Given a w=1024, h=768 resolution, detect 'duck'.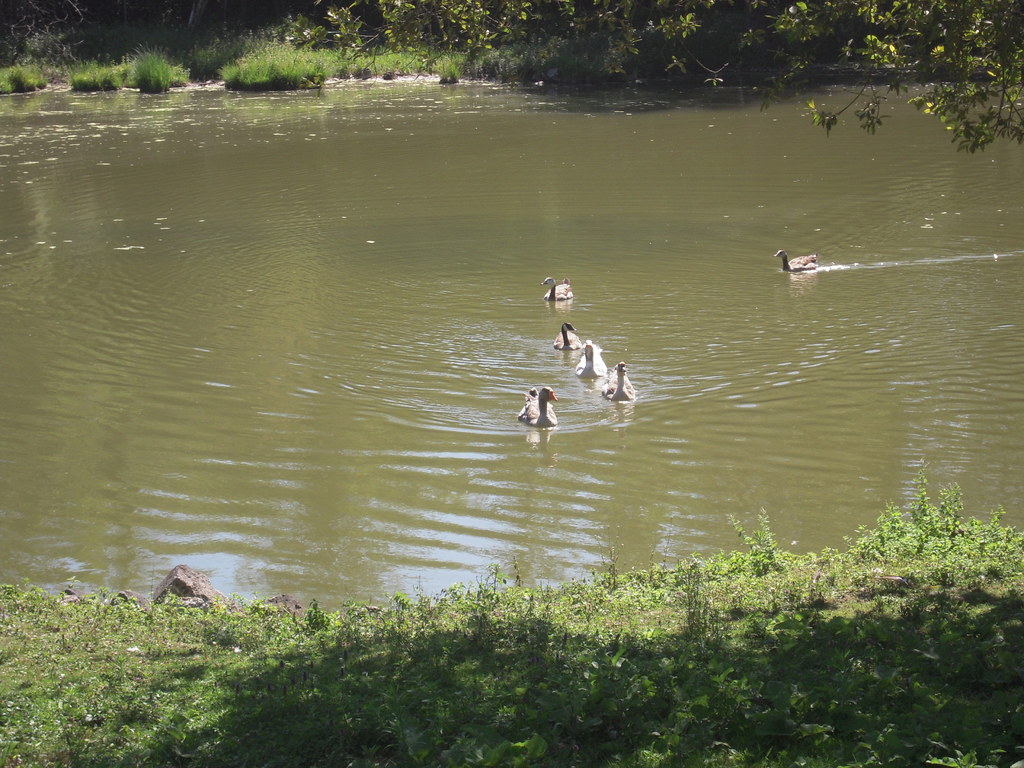
(517, 386, 556, 431).
